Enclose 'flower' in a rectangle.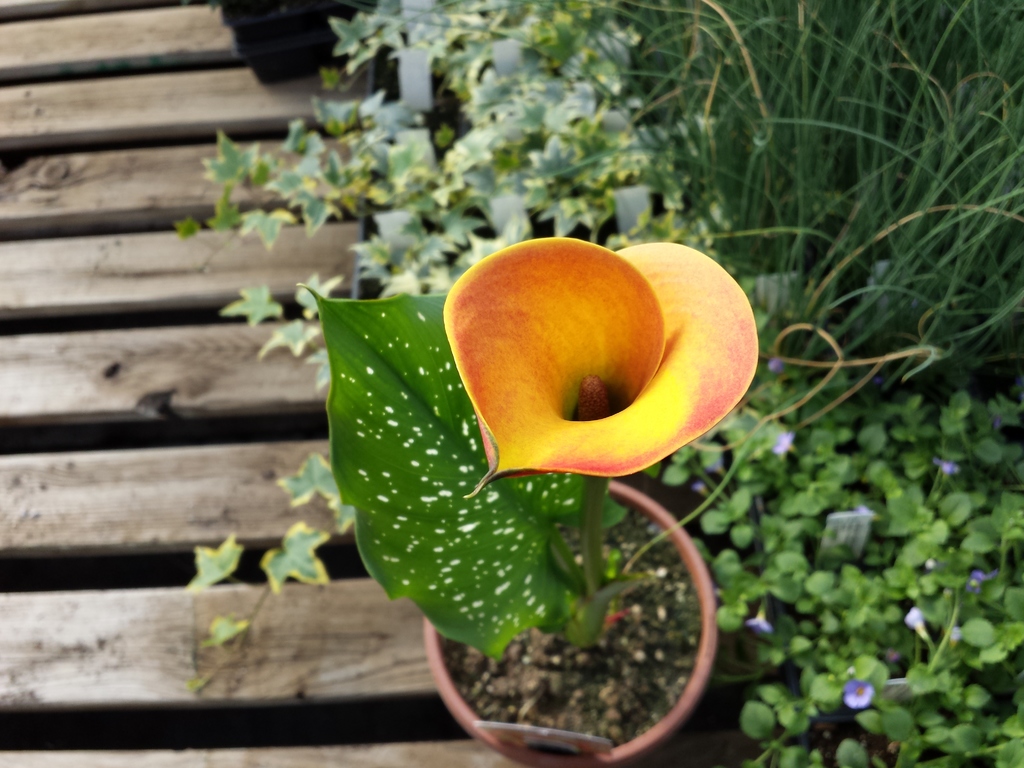
(751,612,772,637).
